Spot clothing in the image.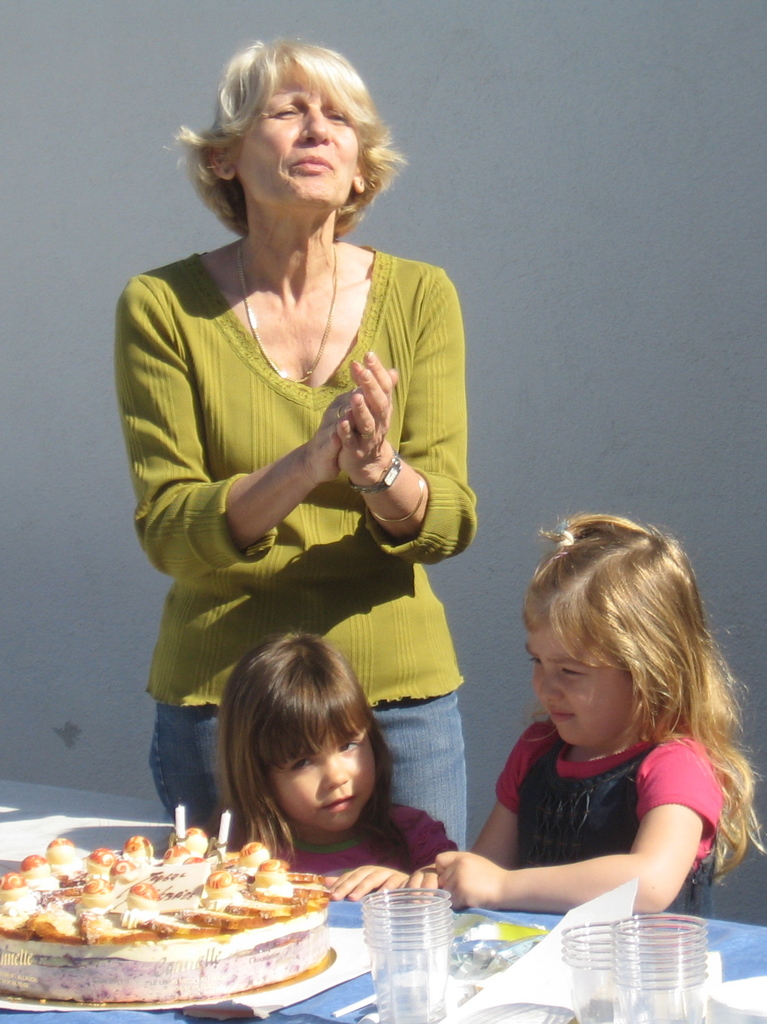
clothing found at (495, 721, 724, 921).
